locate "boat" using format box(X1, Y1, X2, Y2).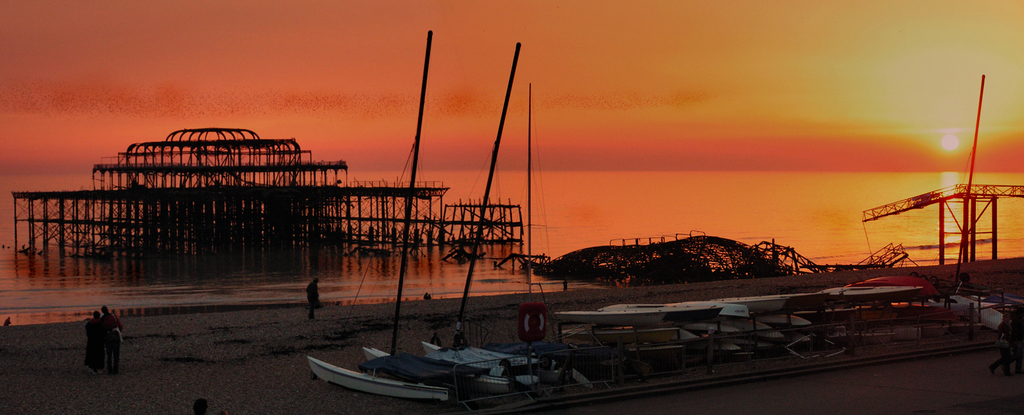
box(550, 71, 1023, 358).
